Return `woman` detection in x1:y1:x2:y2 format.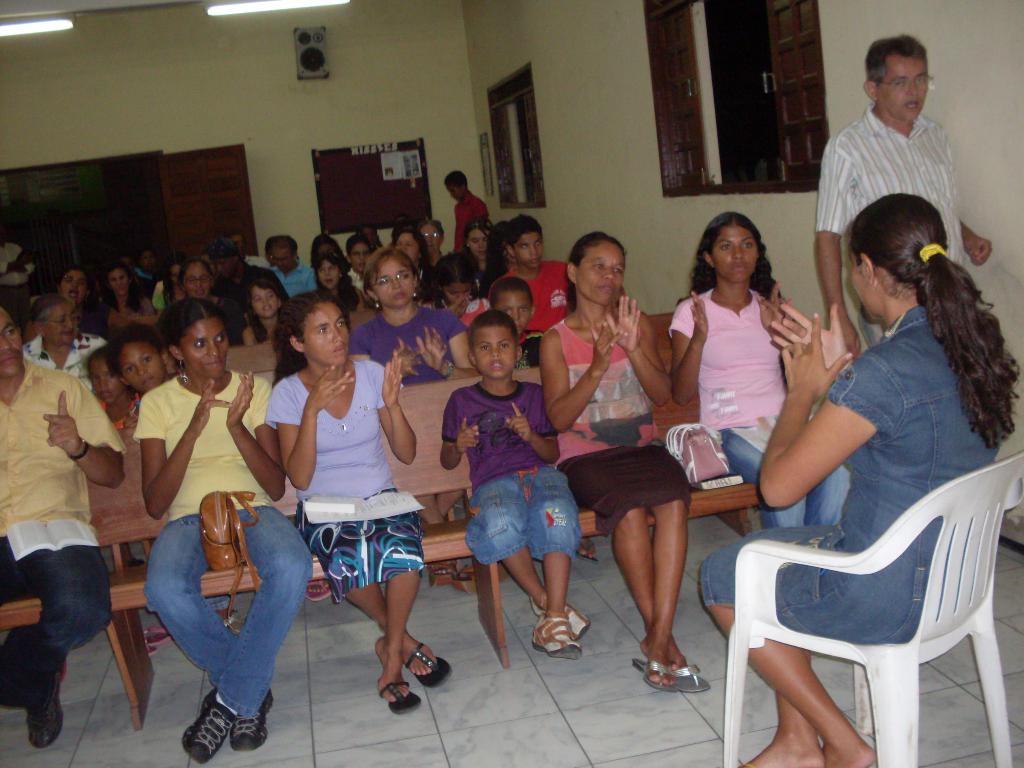
396:230:436:288.
